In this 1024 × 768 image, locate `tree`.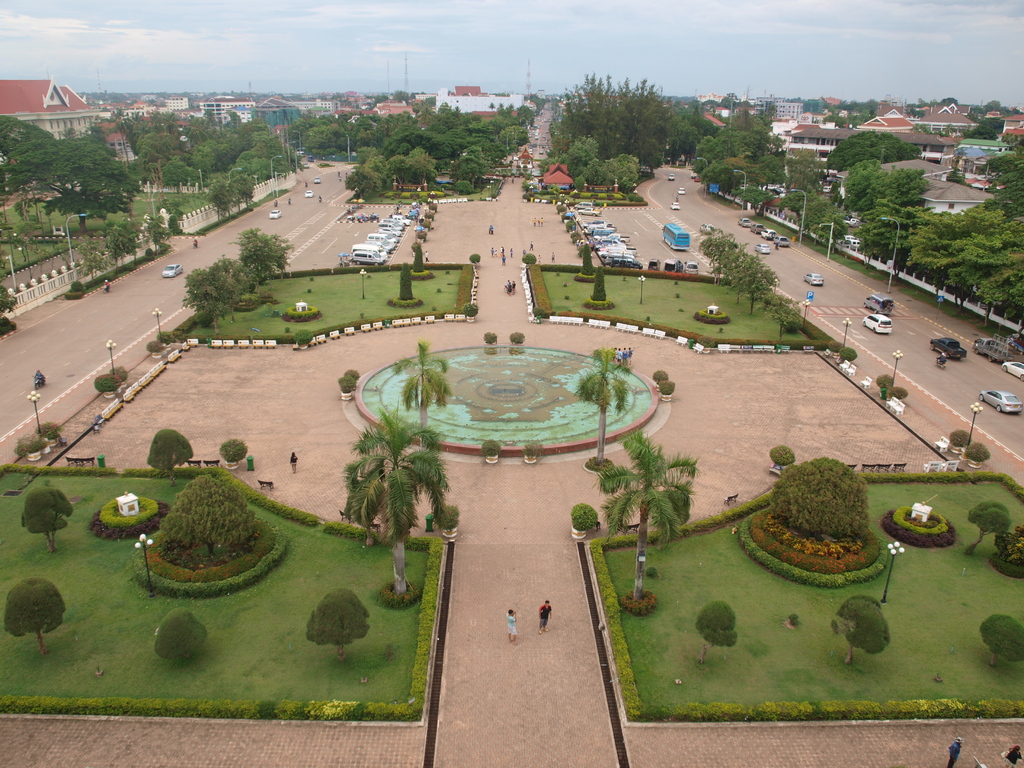
Bounding box: bbox(836, 593, 893, 667).
